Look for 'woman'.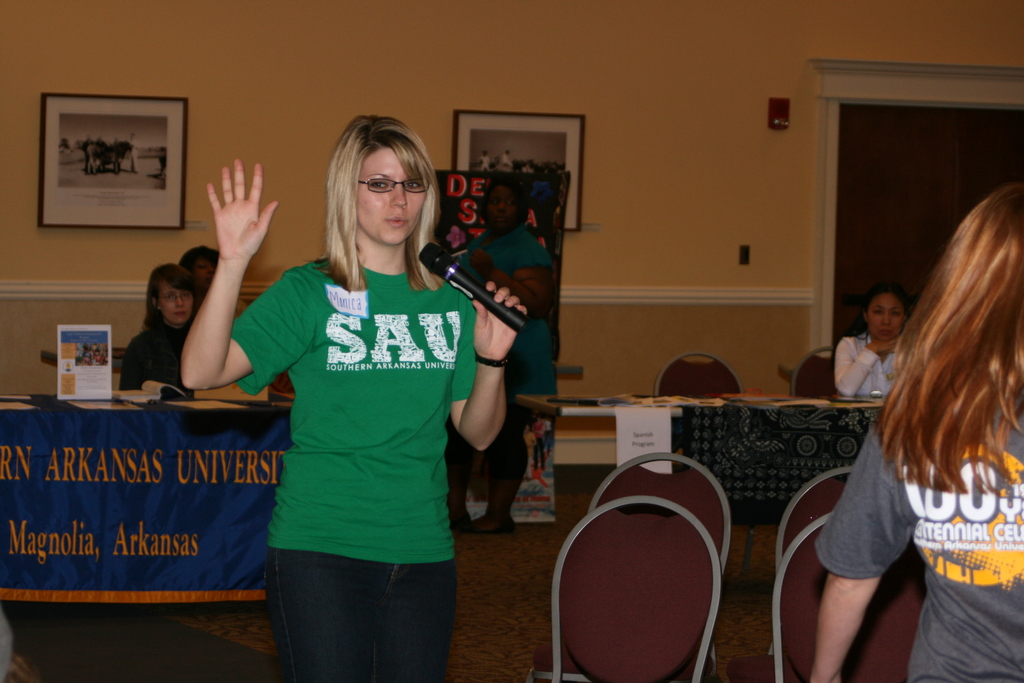
Found: pyautogui.locateOnScreen(120, 262, 204, 397).
